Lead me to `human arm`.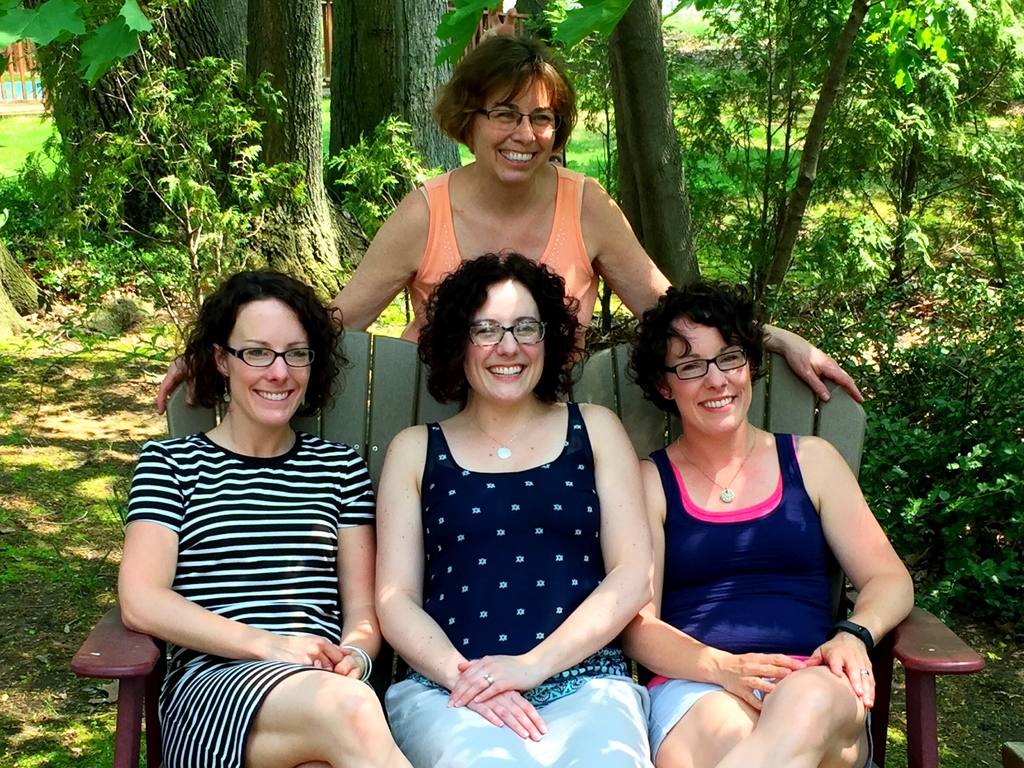
Lead to 442/400/659/710.
